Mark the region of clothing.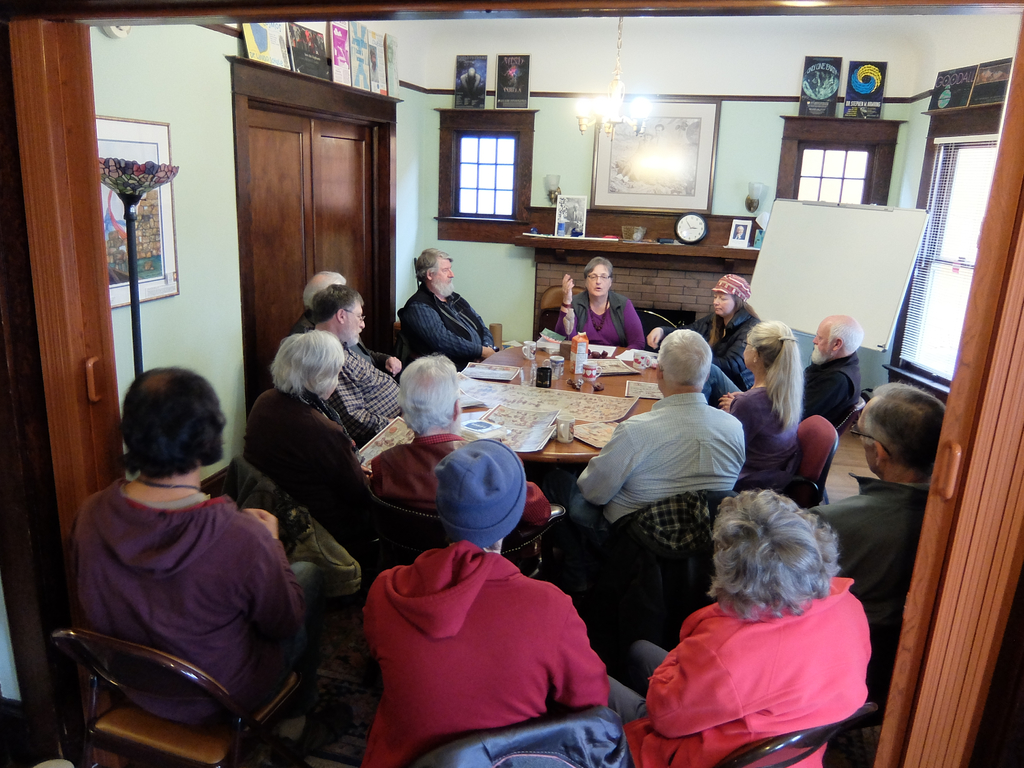
Region: <region>563, 393, 747, 532</region>.
